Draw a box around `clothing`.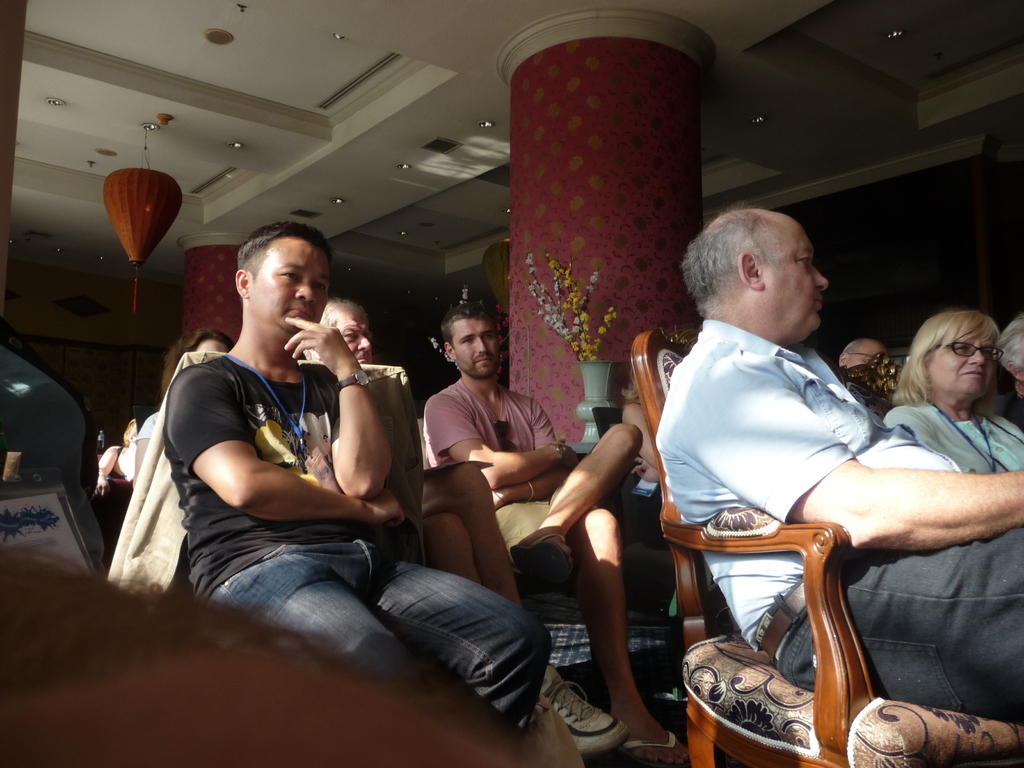
Rect(891, 391, 1023, 474).
